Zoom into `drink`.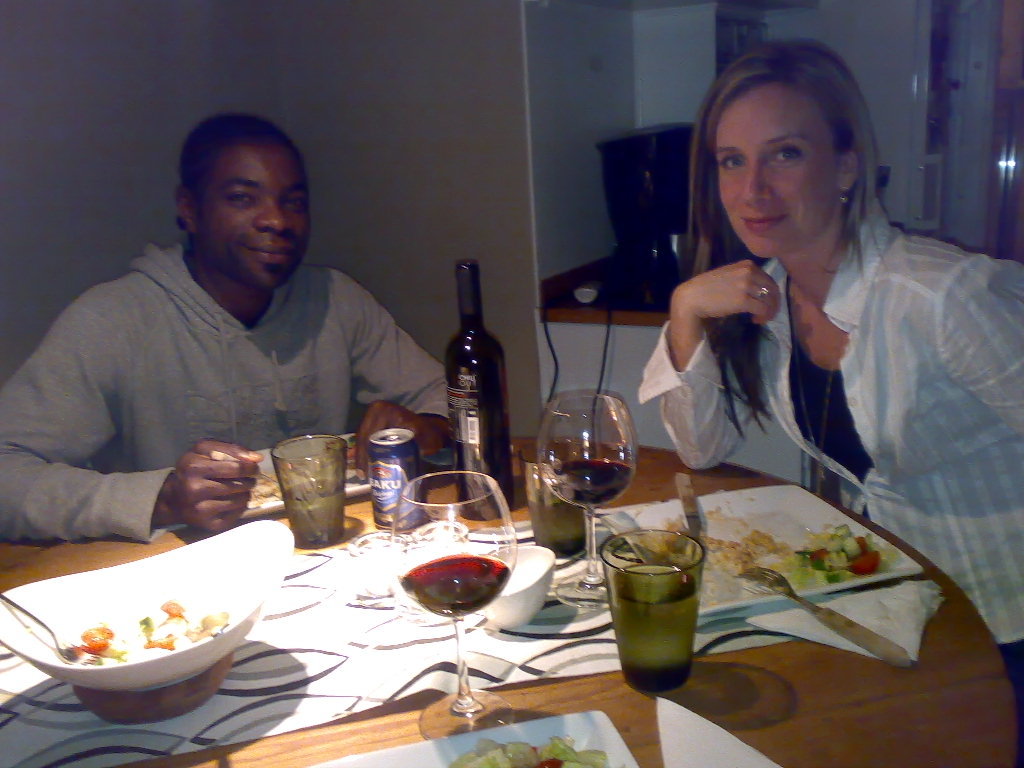
Zoom target: crop(442, 259, 513, 519).
